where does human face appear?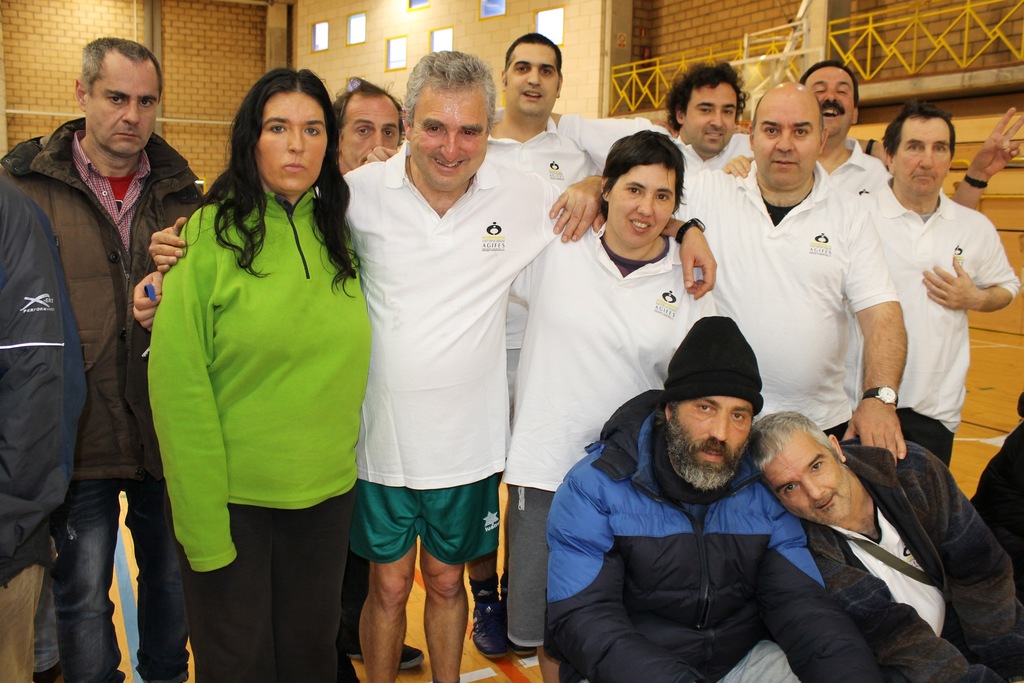
Appears at (611,167,680,251).
